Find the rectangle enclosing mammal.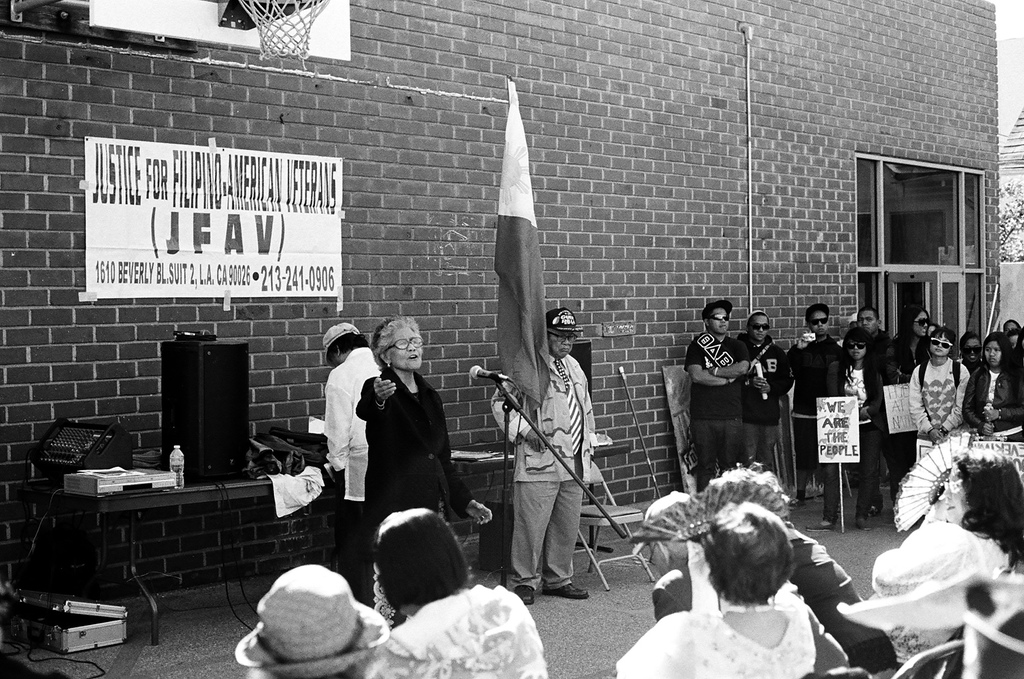
region(355, 316, 487, 629).
